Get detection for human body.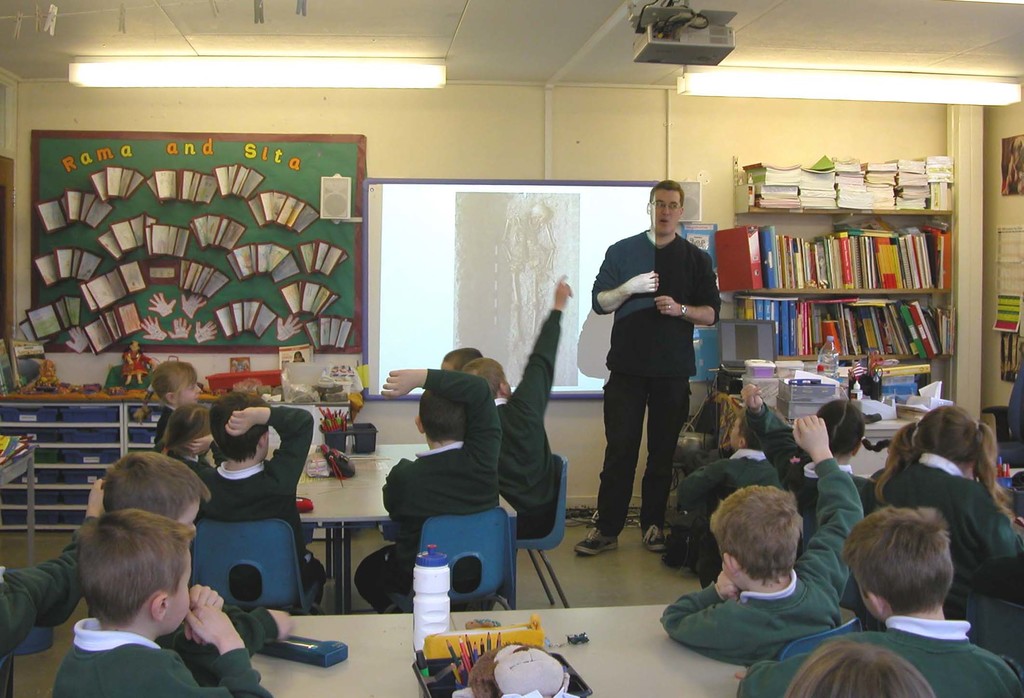
Detection: pyautogui.locateOnScreen(0, 475, 109, 697).
